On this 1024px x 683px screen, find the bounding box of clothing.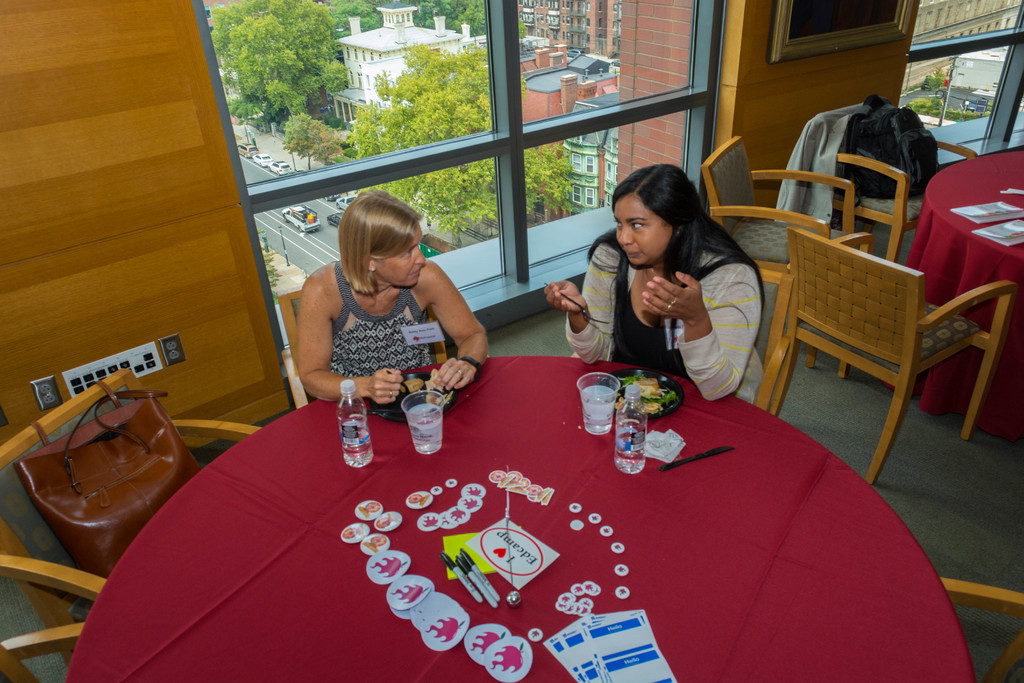
Bounding box: box(330, 261, 434, 377).
